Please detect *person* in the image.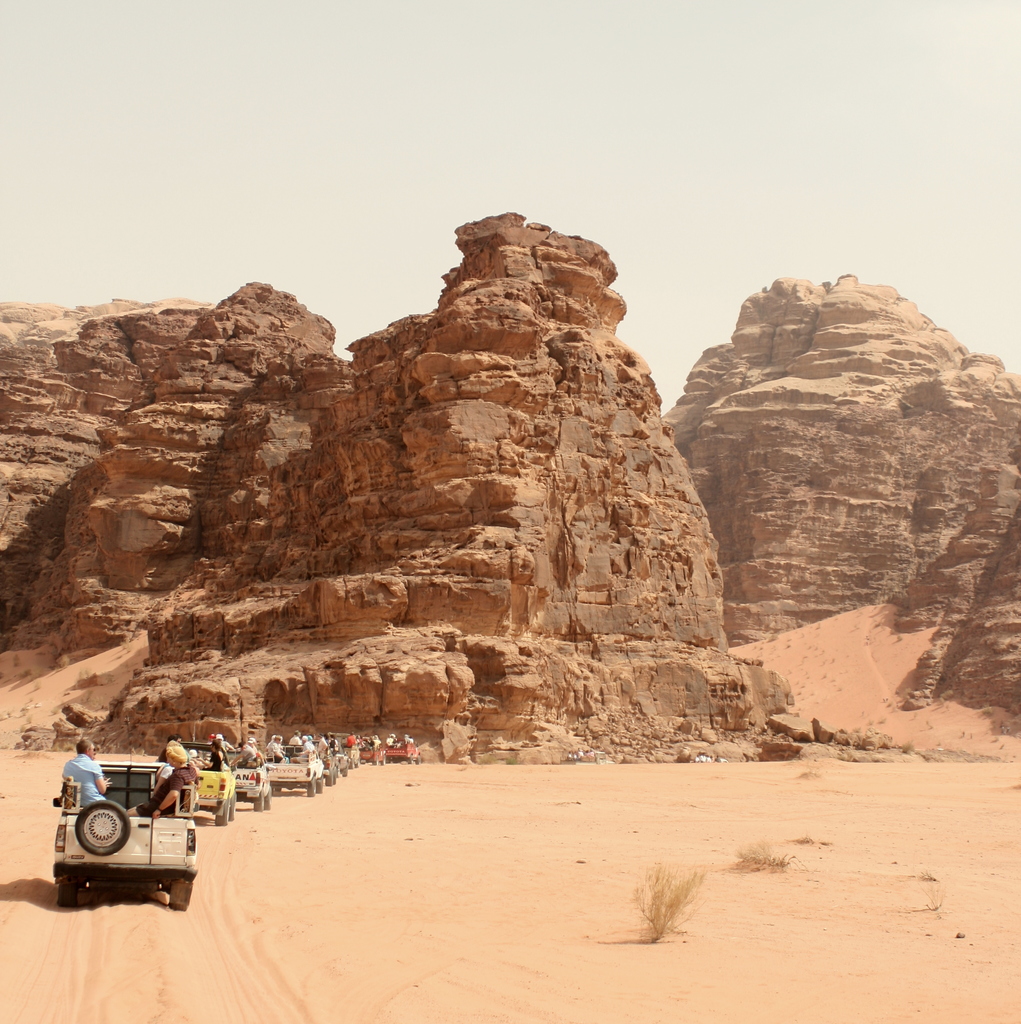
rect(230, 736, 261, 767).
